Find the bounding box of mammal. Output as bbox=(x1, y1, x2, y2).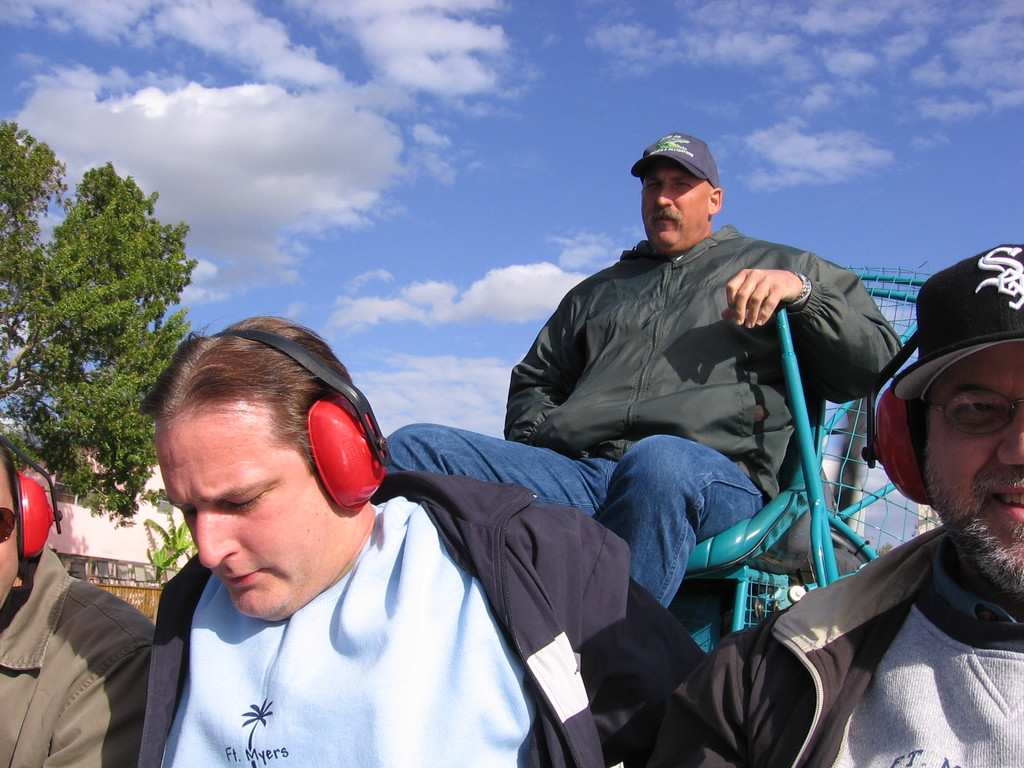
bbox=(638, 240, 1023, 767).
